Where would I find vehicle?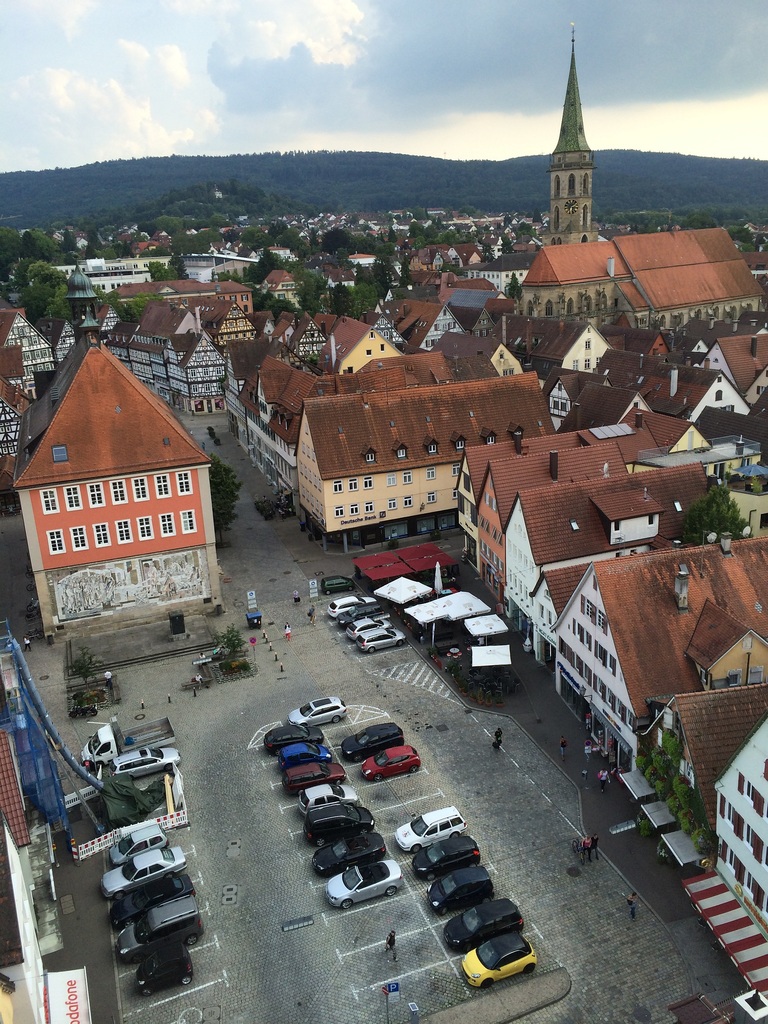
At detection(412, 831, 484, 882).
